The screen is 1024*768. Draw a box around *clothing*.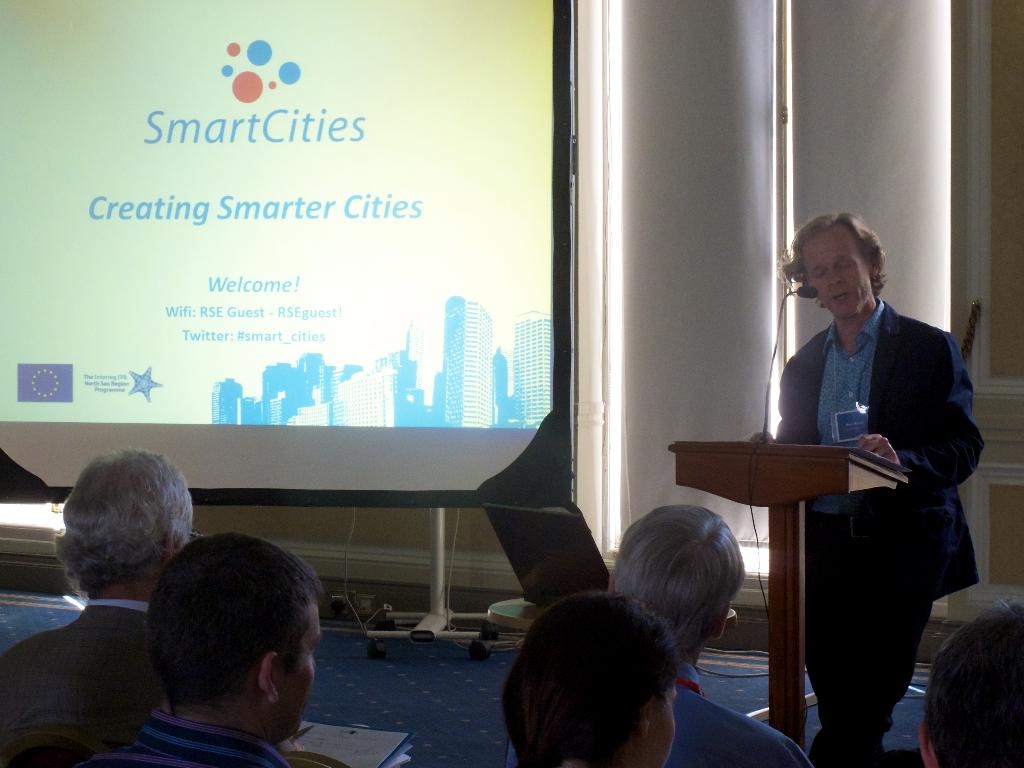
{"left": 774, "top": 297, "right": 987, "bottom": 767}.
